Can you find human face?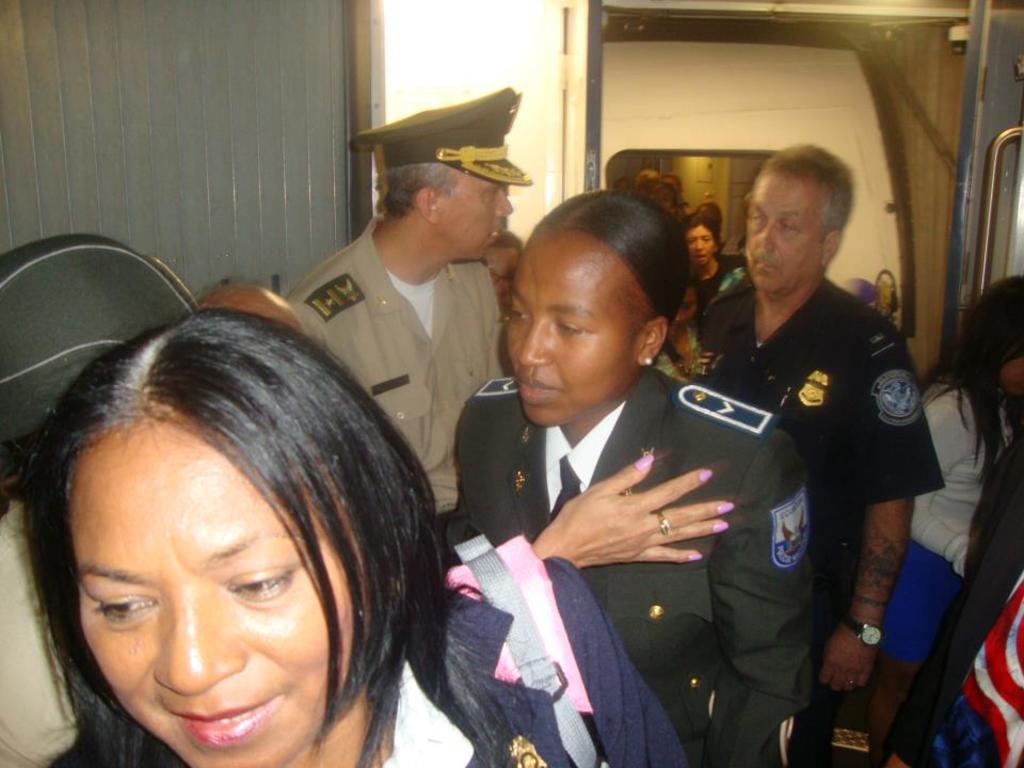
Yes, bounding box: <box>51,365,387,762</box>.
